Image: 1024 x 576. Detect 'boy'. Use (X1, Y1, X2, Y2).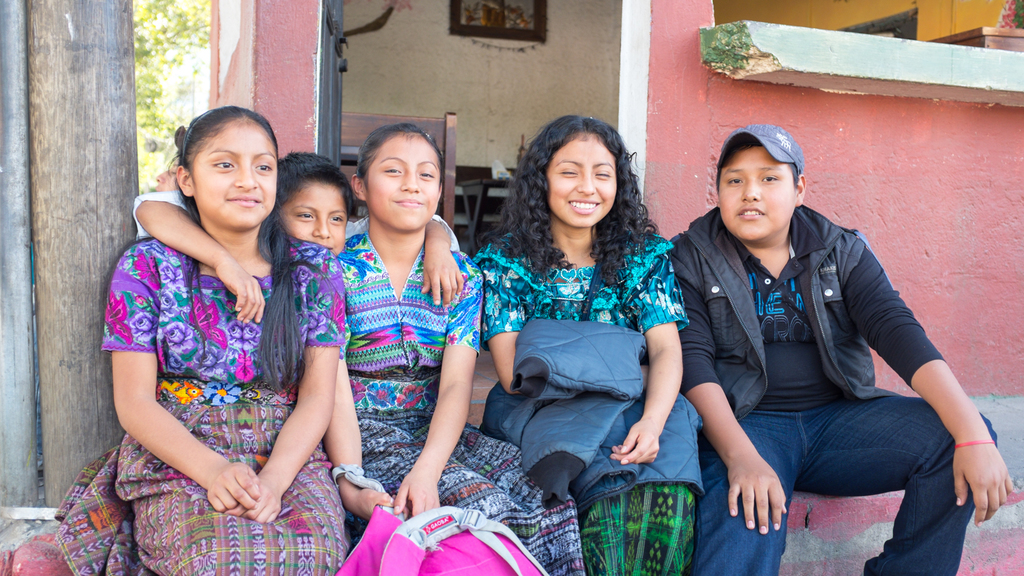
(118, 150, 477, 346).
